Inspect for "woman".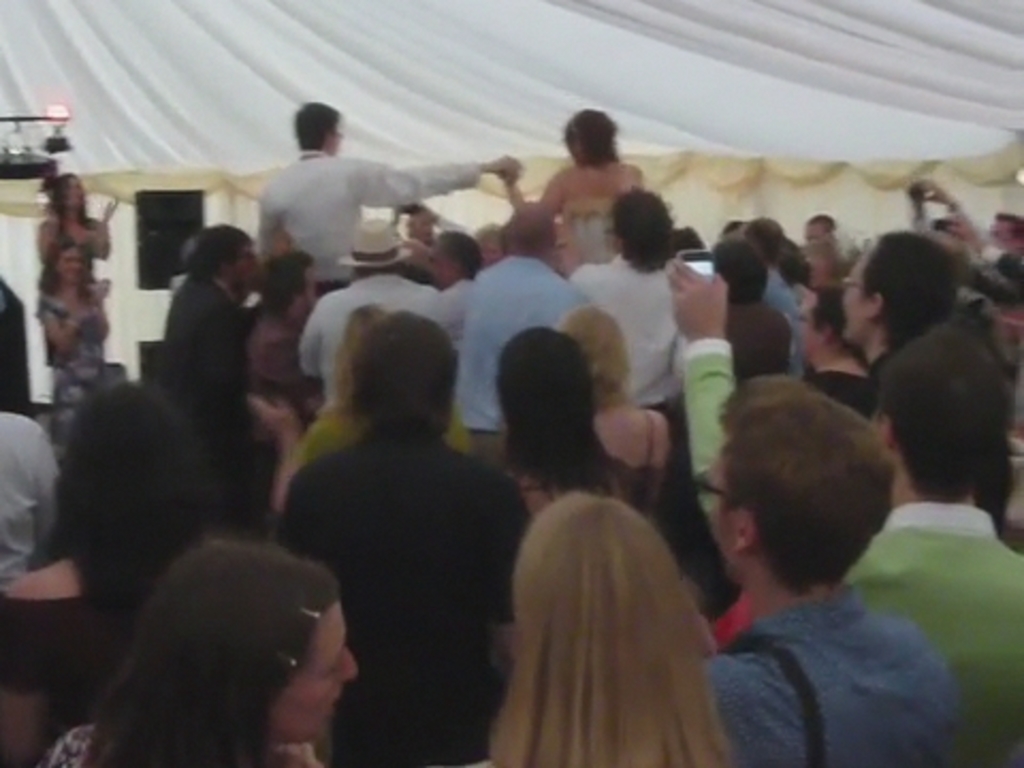
Inspection: bbox=[777, 284, 879, 418].
